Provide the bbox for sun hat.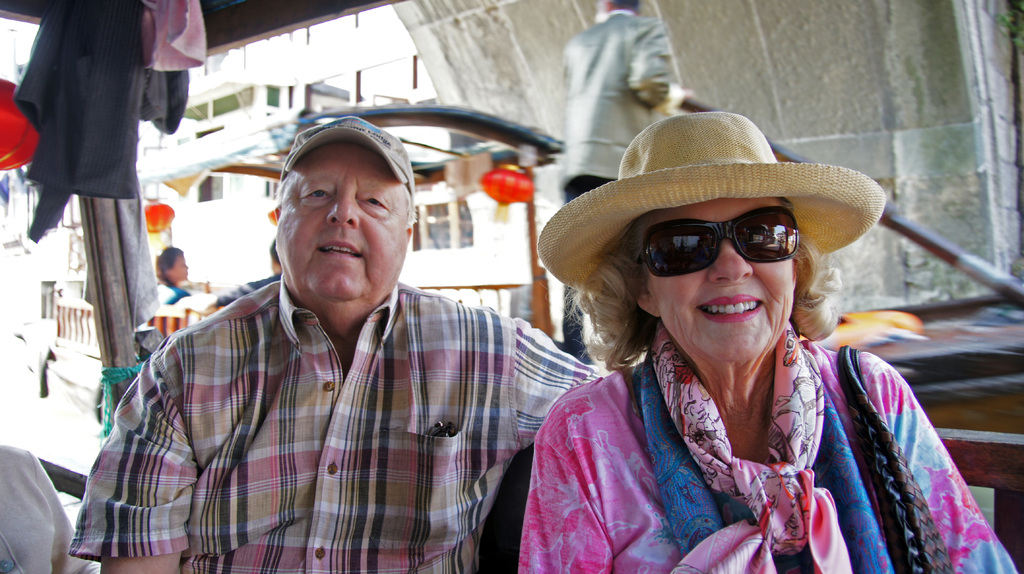
<region>277, 110, 415, 200</region>.
